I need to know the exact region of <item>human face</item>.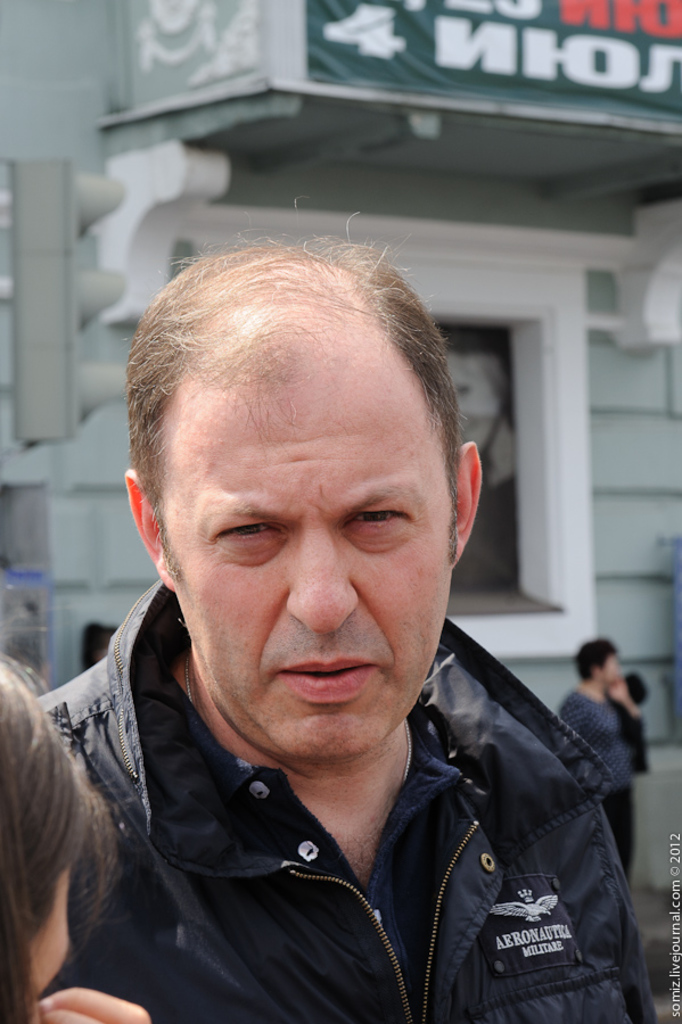
Region: 580 634 625 687.
